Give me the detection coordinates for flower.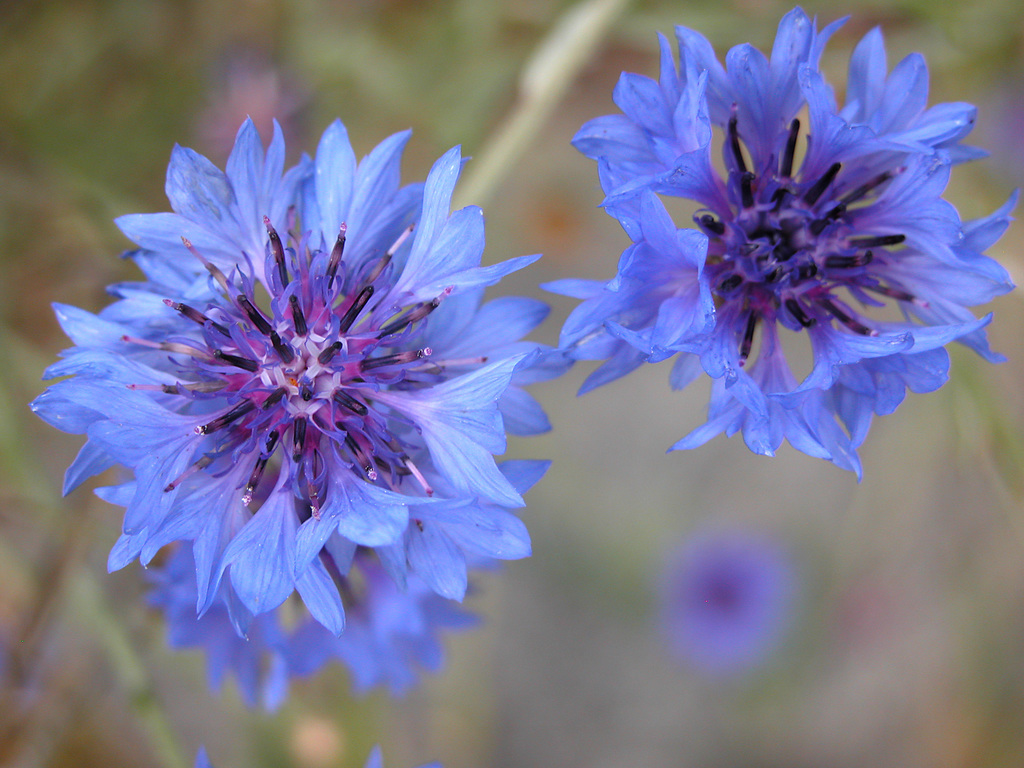
(left=650, top=516, right=806, bottom=680).
